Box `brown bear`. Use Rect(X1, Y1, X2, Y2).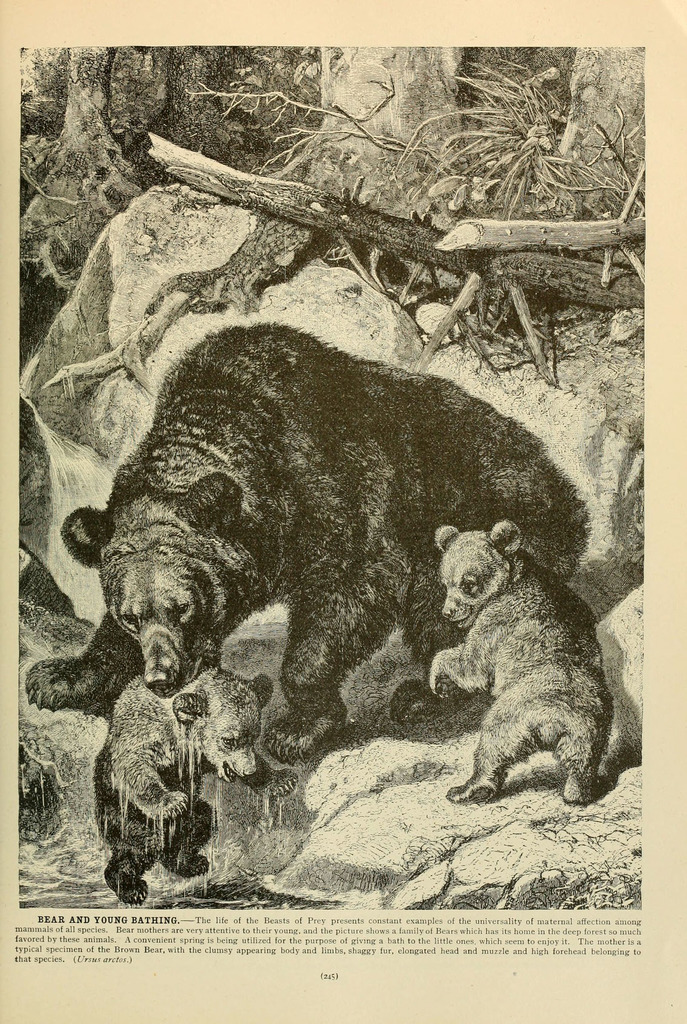
Rect(26, 317, 593, 764).
